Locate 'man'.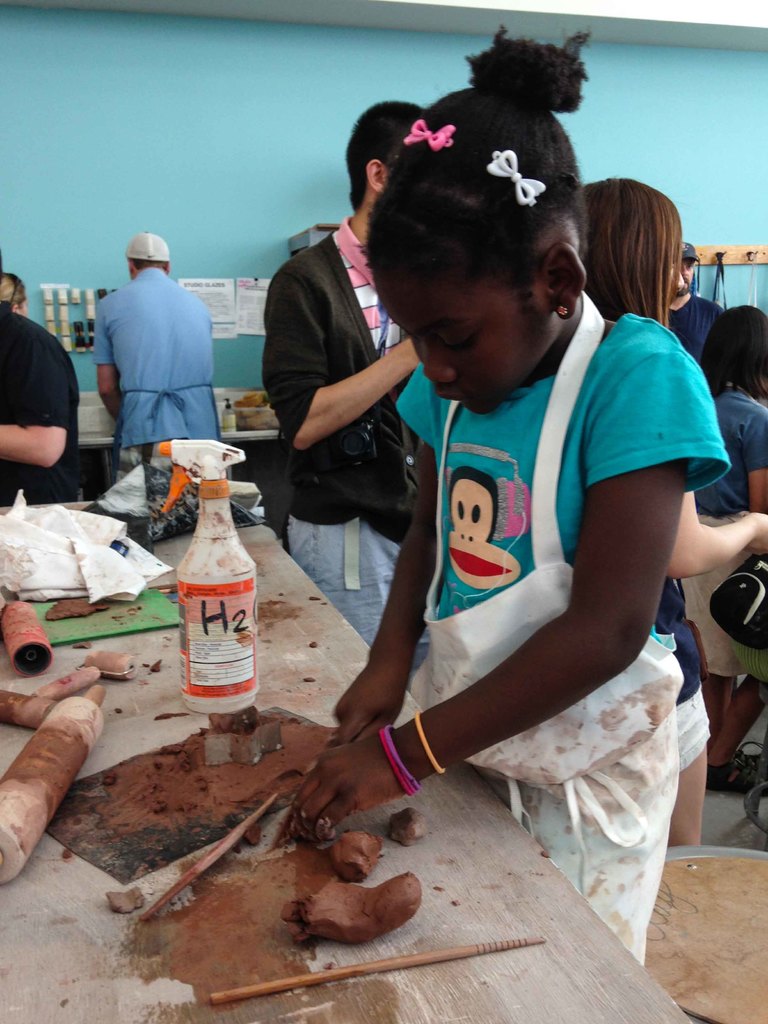
Bounding box: {"left": 0, "top": 259, "right": 86, "bottom": 506}.
